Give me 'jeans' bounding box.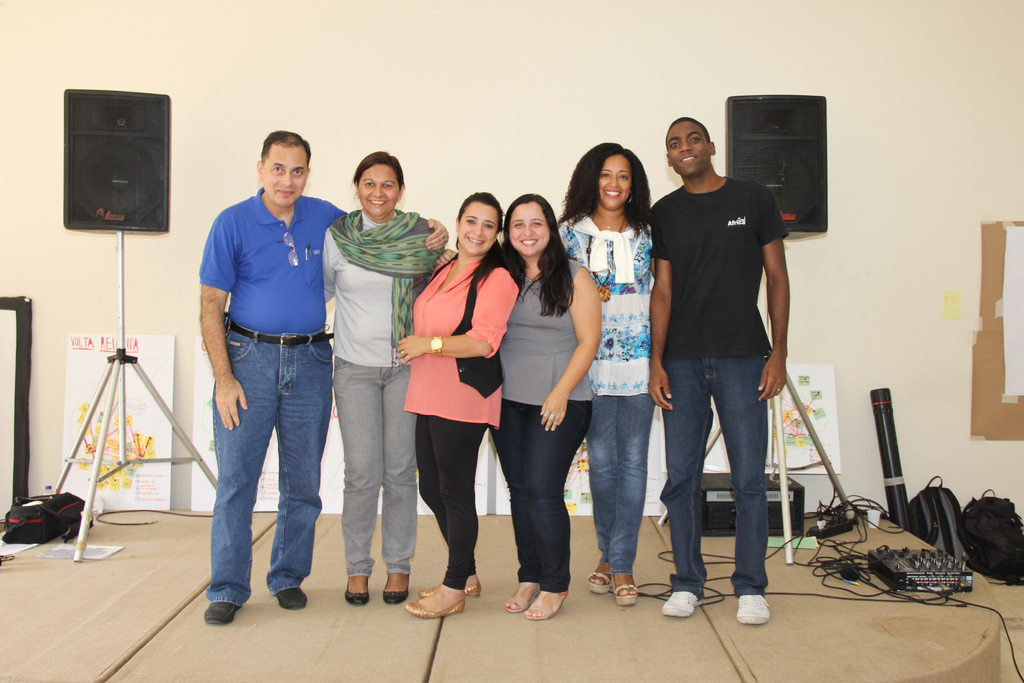
(left=594, top=393, right=648, bottom=572).
